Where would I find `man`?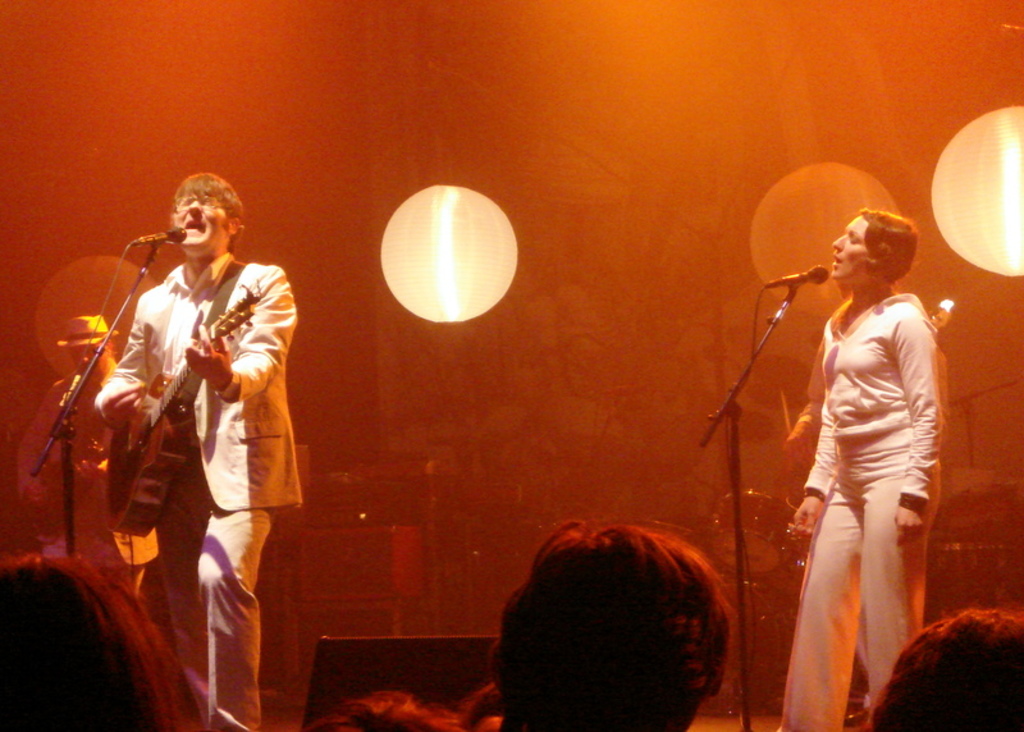
At [96,174,297,731].
